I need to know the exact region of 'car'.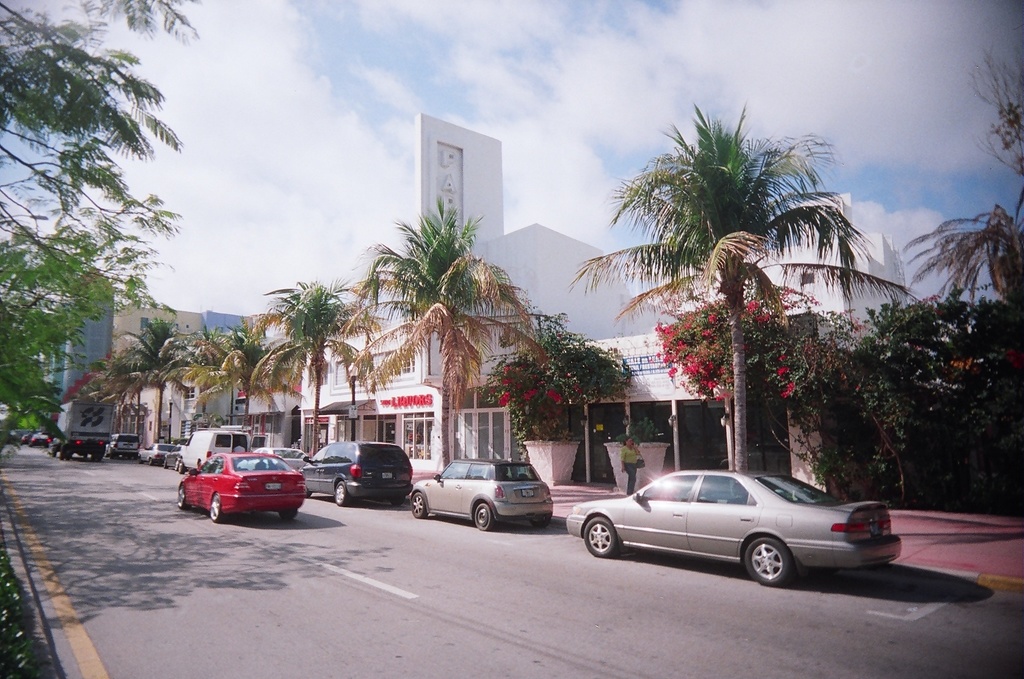
Region: BBox(176, 454, 295, 517).
